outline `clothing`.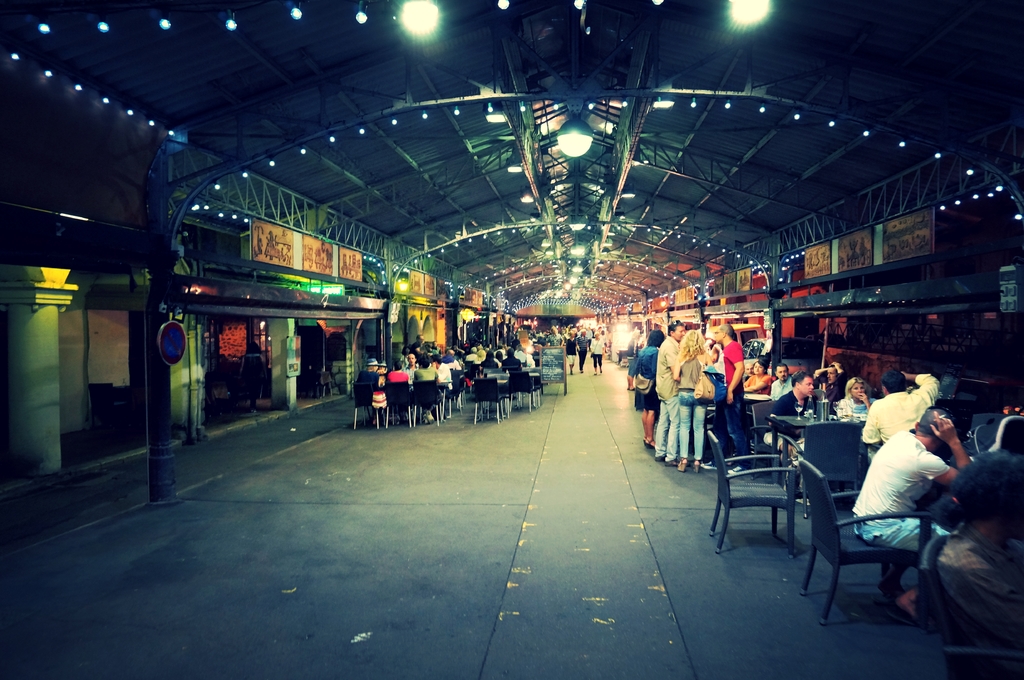
Outline: crop(858, 390, 973, 596).
